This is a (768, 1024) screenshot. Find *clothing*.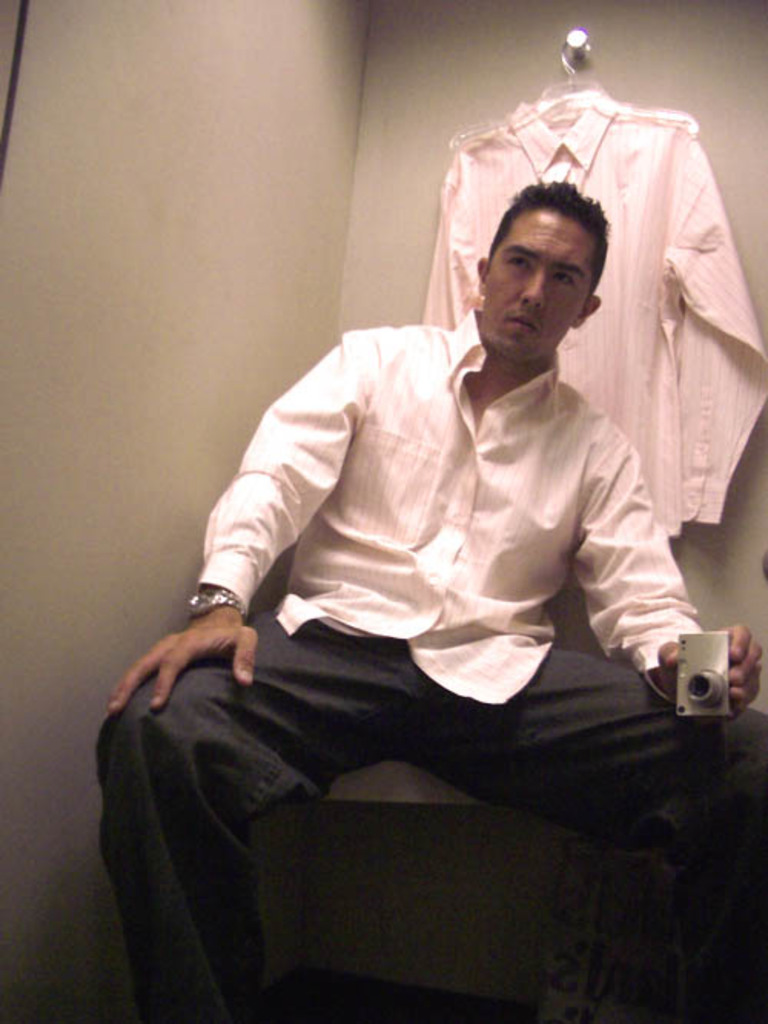
Bounding box: bbox(94, 309, 766, 1022).
